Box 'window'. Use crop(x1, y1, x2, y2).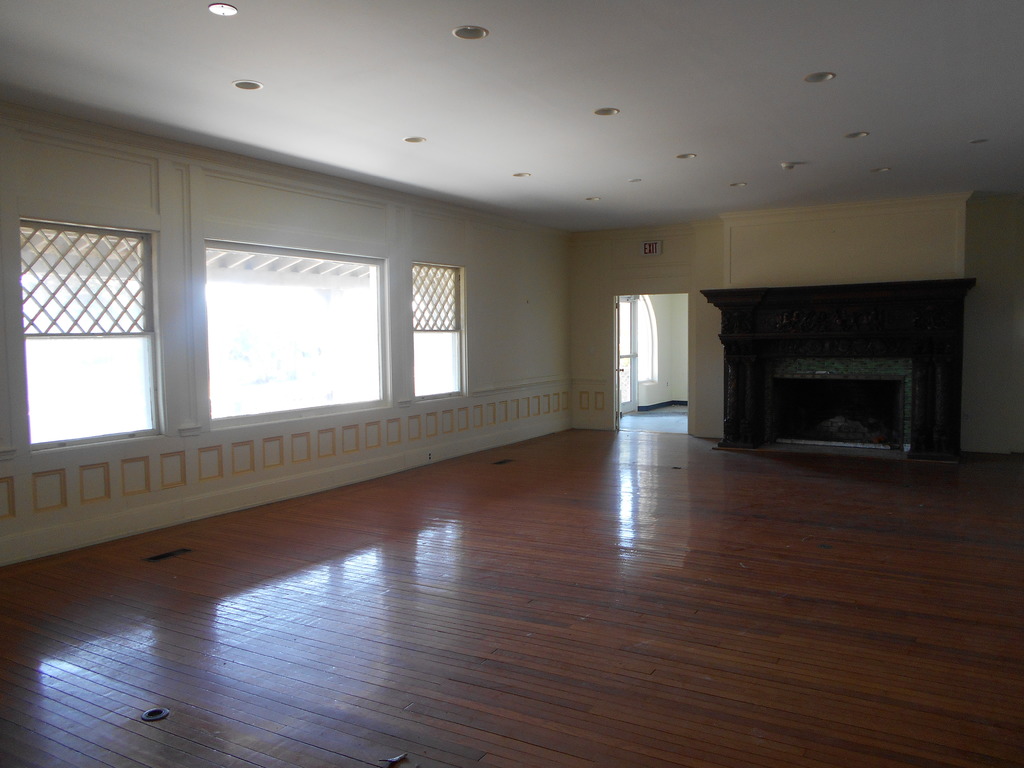
crop(13, 218, 156, 442).
